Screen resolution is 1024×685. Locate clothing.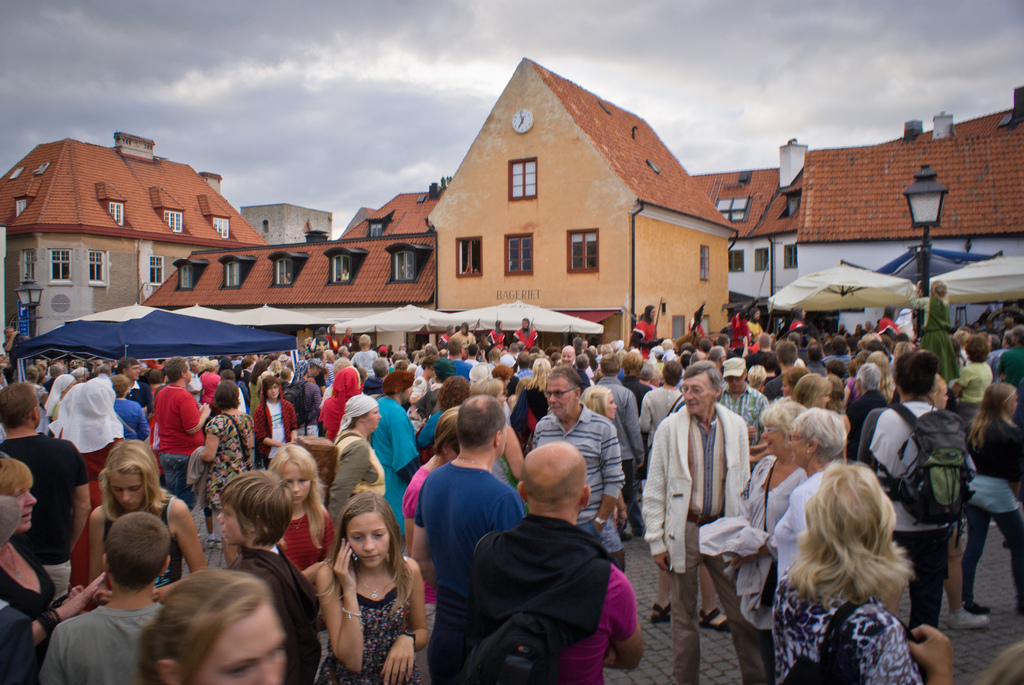
316, 369, 369, 450.
